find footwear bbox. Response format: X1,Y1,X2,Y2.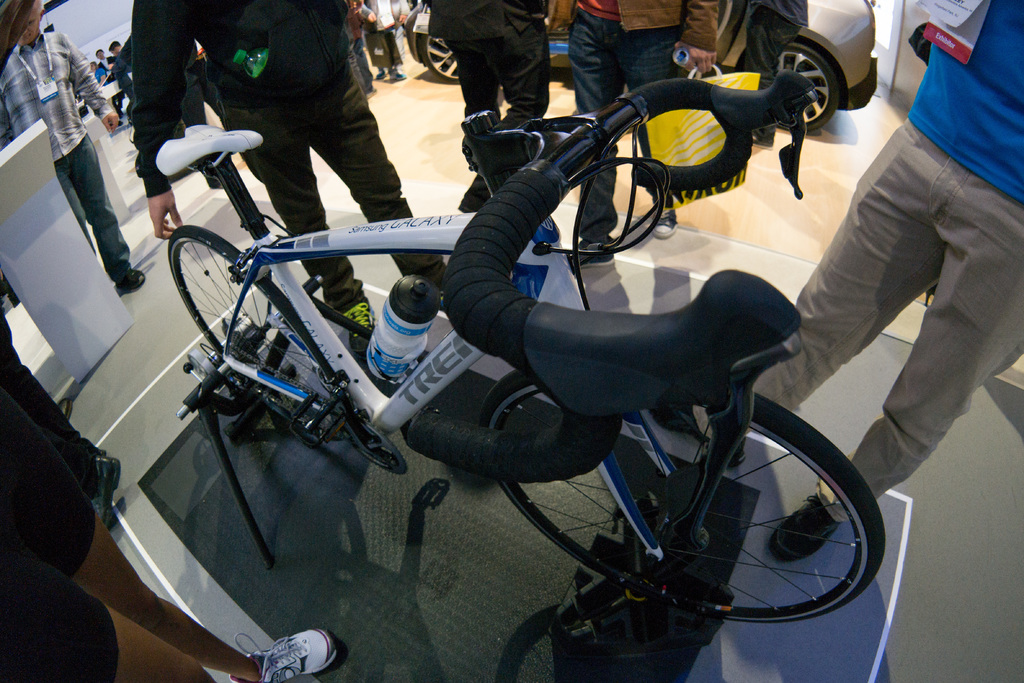
377,68,392,81.
